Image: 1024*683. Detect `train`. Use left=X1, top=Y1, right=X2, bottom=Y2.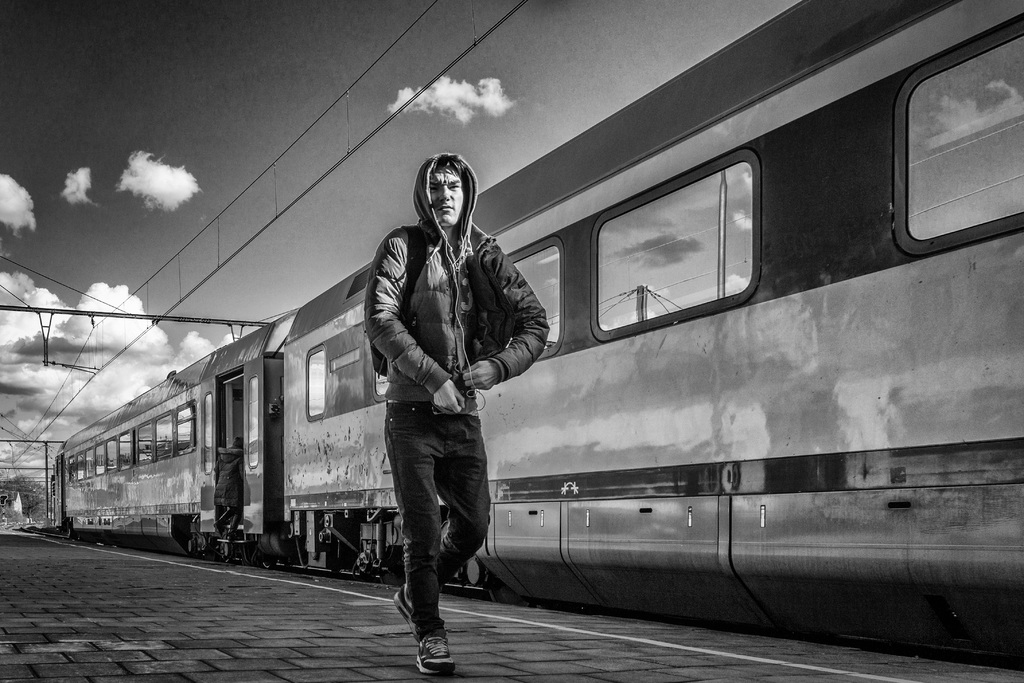
left=42, top=0, right=1023, bottom=592.
